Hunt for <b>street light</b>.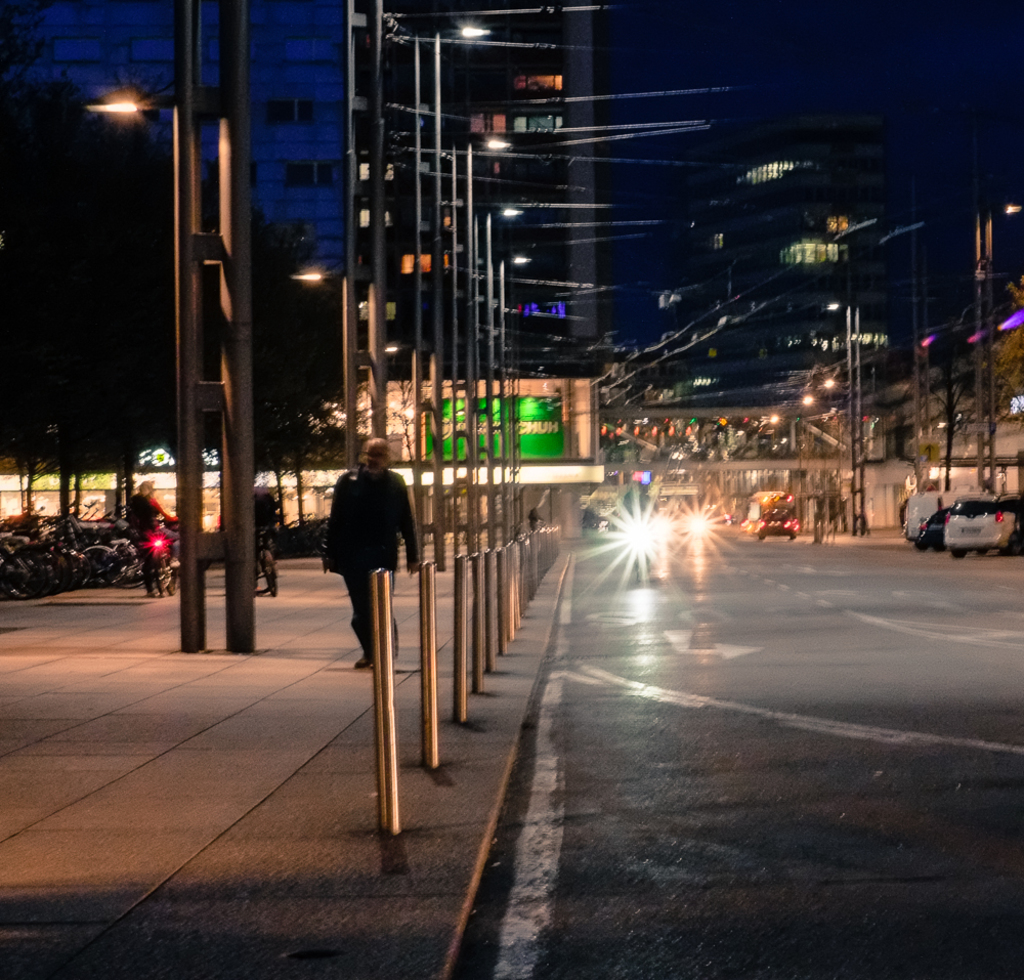
Hunted down at rect(433, 16, 498, 571).
